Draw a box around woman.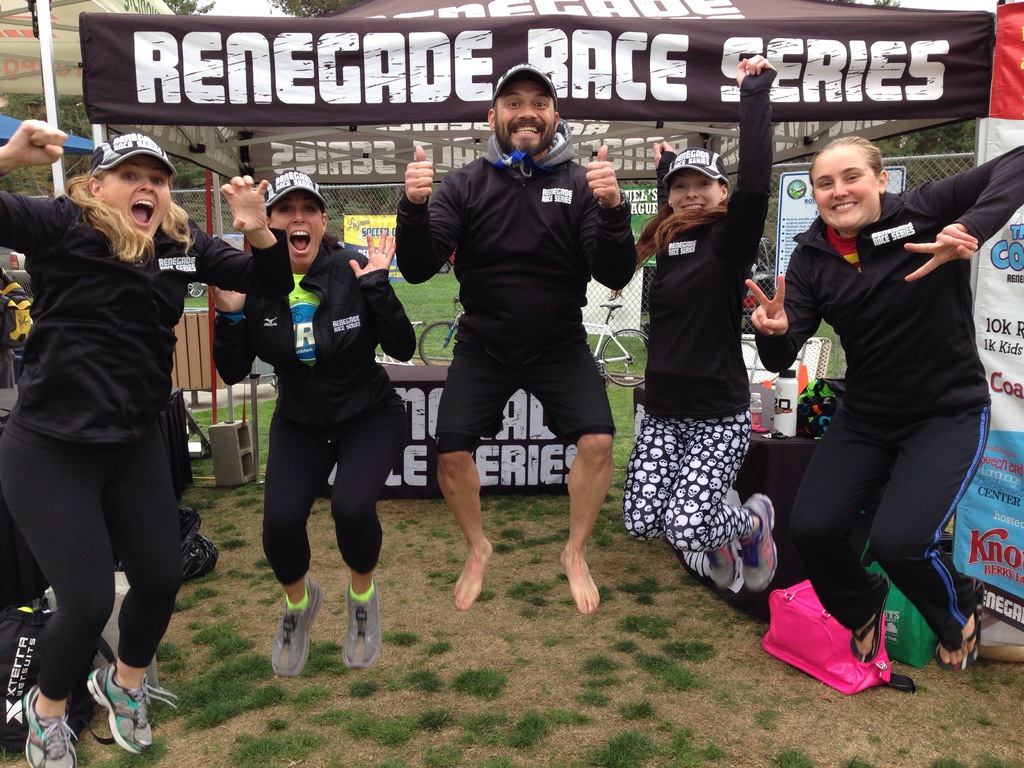
<box>756,126,1004,700</box>.
